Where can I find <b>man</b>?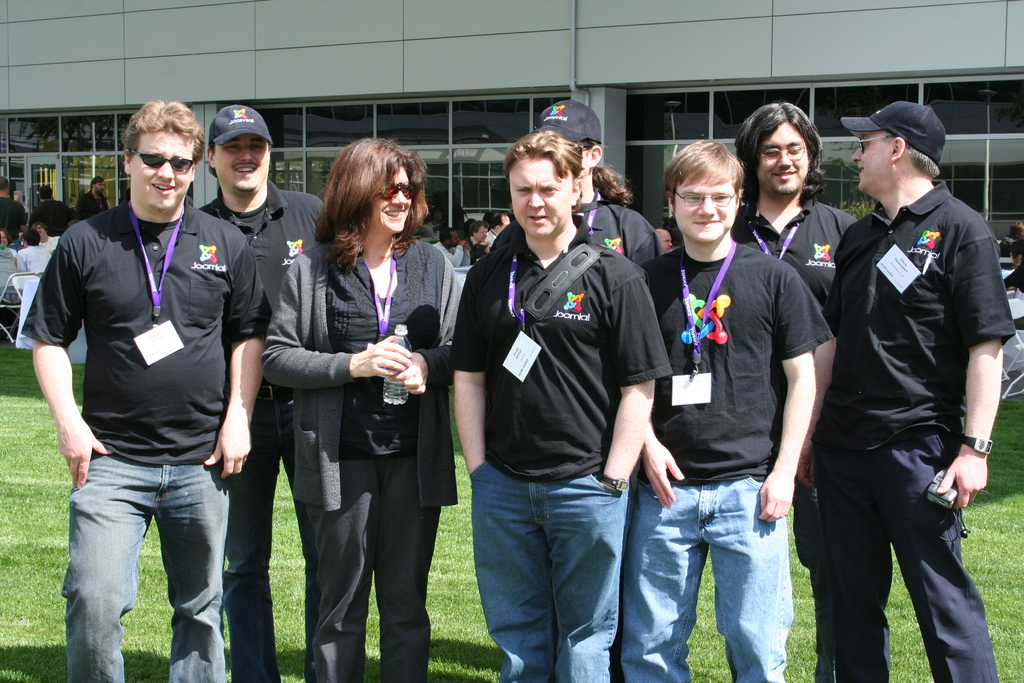
You can find it at x1=193, y1=108, x2=313, y2=682.
